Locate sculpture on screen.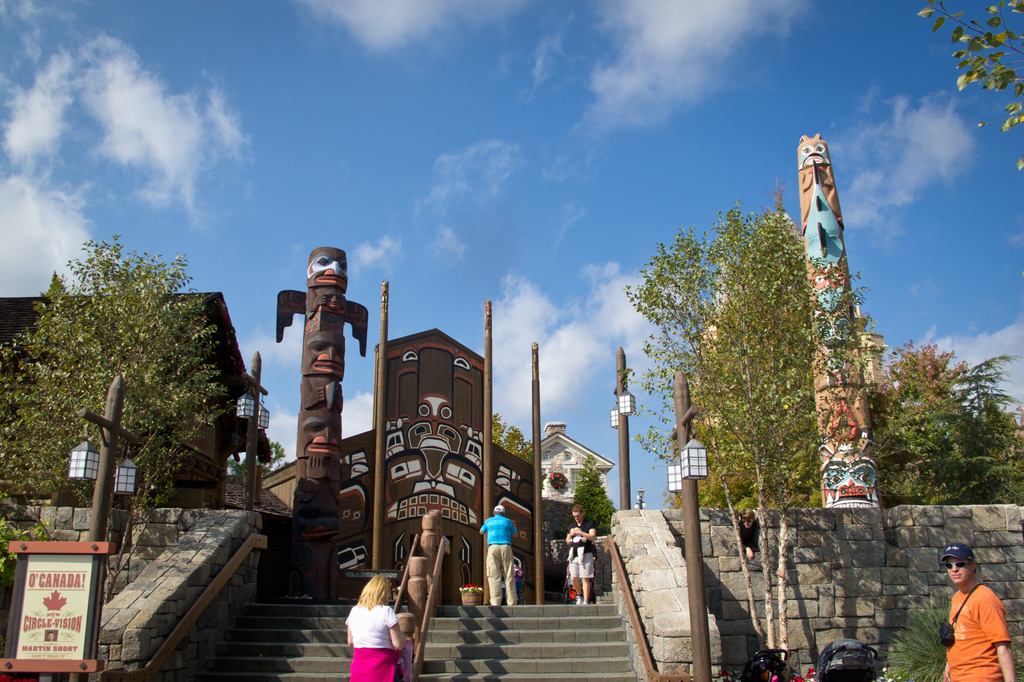
On screen at left=418, top=544, right=435, bottom=652.
